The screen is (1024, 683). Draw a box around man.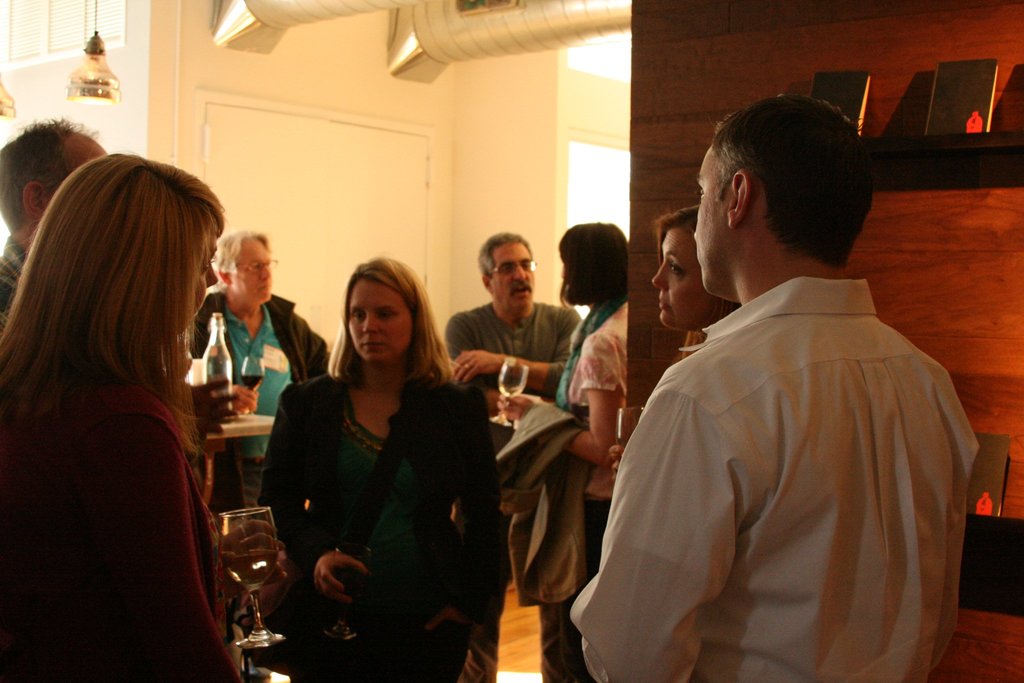
{"left": 572, "top": 92, "right": 979, "bottom": 682}.
